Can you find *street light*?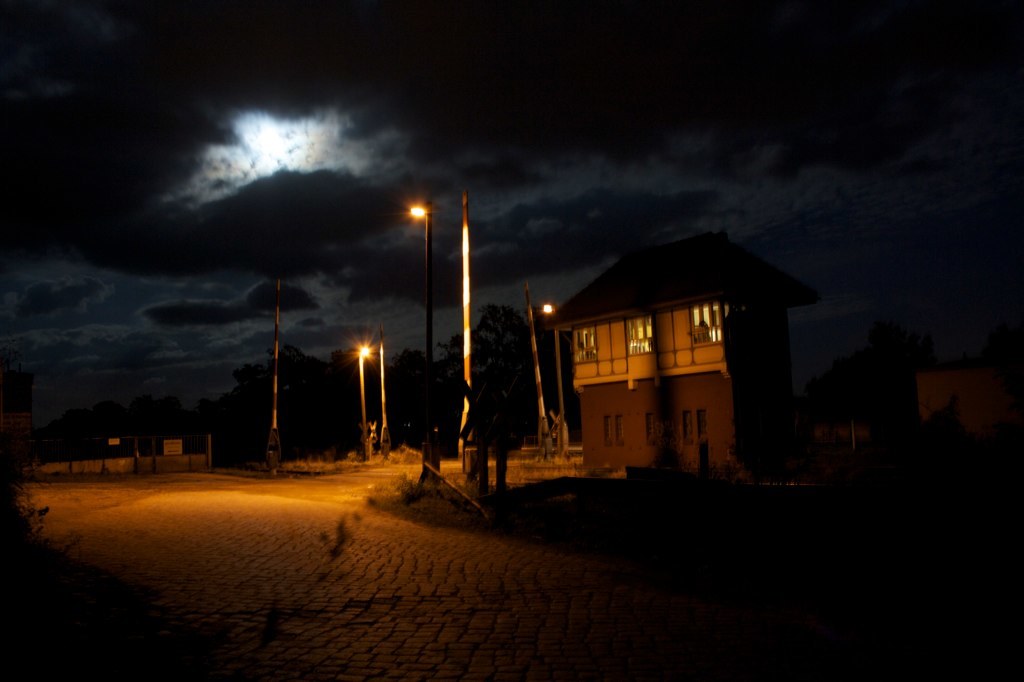
Yes, bounding box: region(407, 199, 433, 486).
